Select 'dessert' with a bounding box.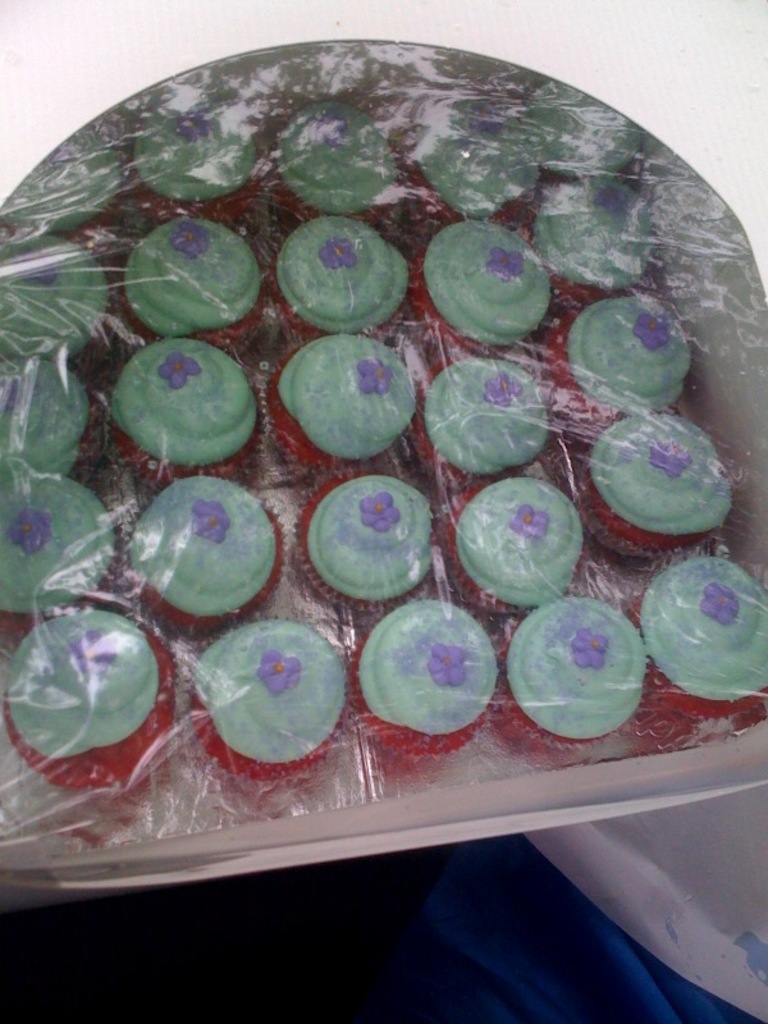
(300,479,434,620).
